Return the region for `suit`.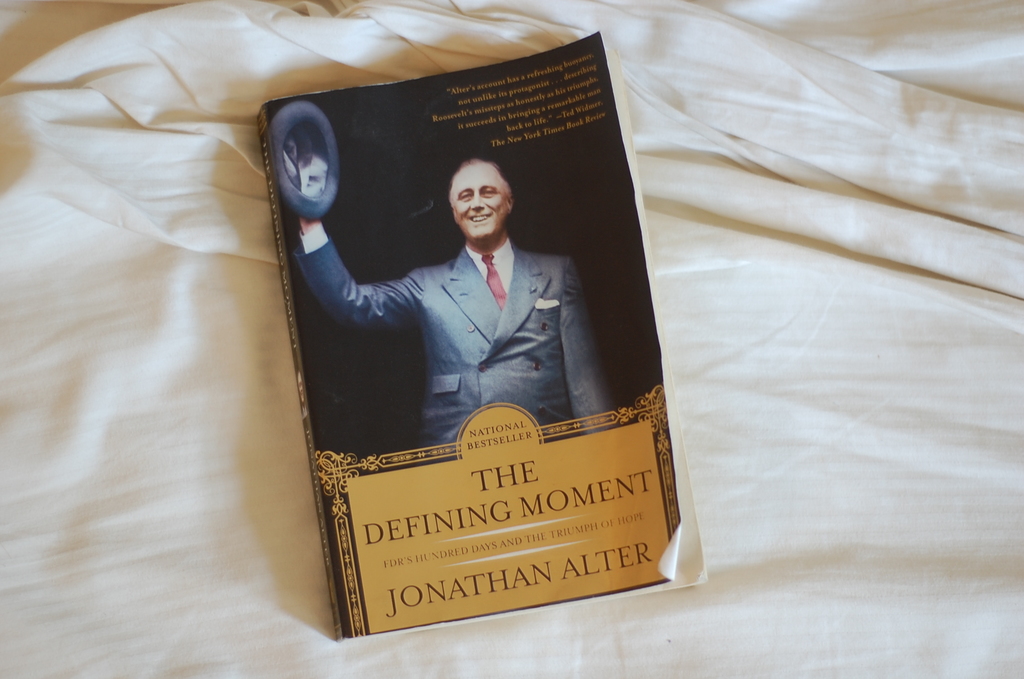
(292,222,621,464).
